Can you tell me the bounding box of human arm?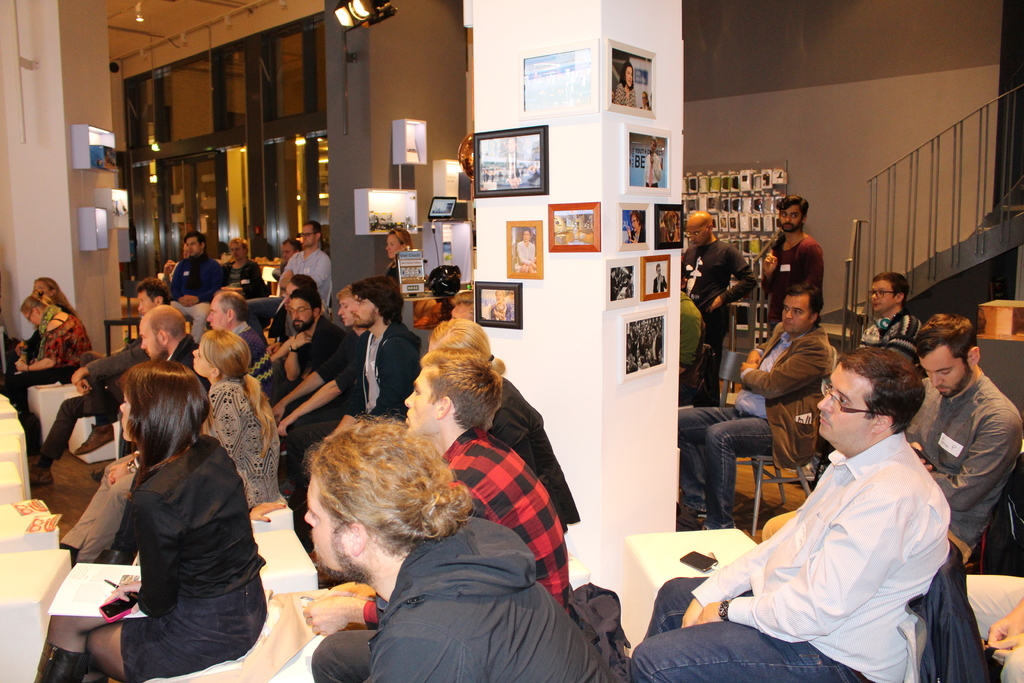
70, 343, 156, 388.
